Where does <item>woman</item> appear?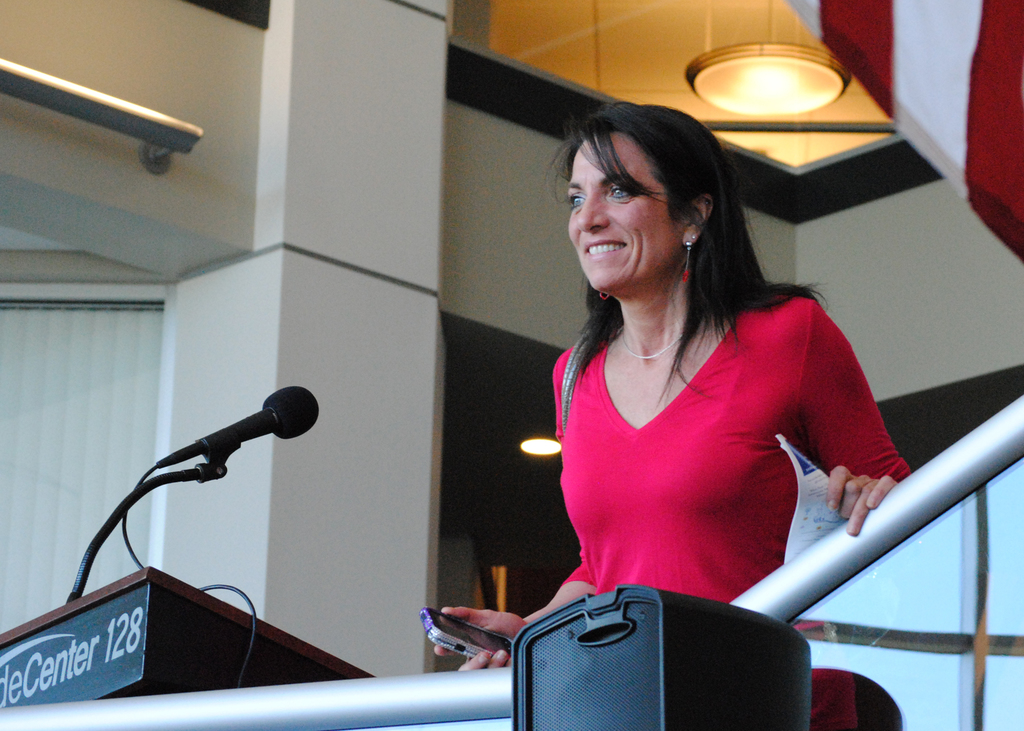
Appears at BBox(501, 108, 915, 689).
